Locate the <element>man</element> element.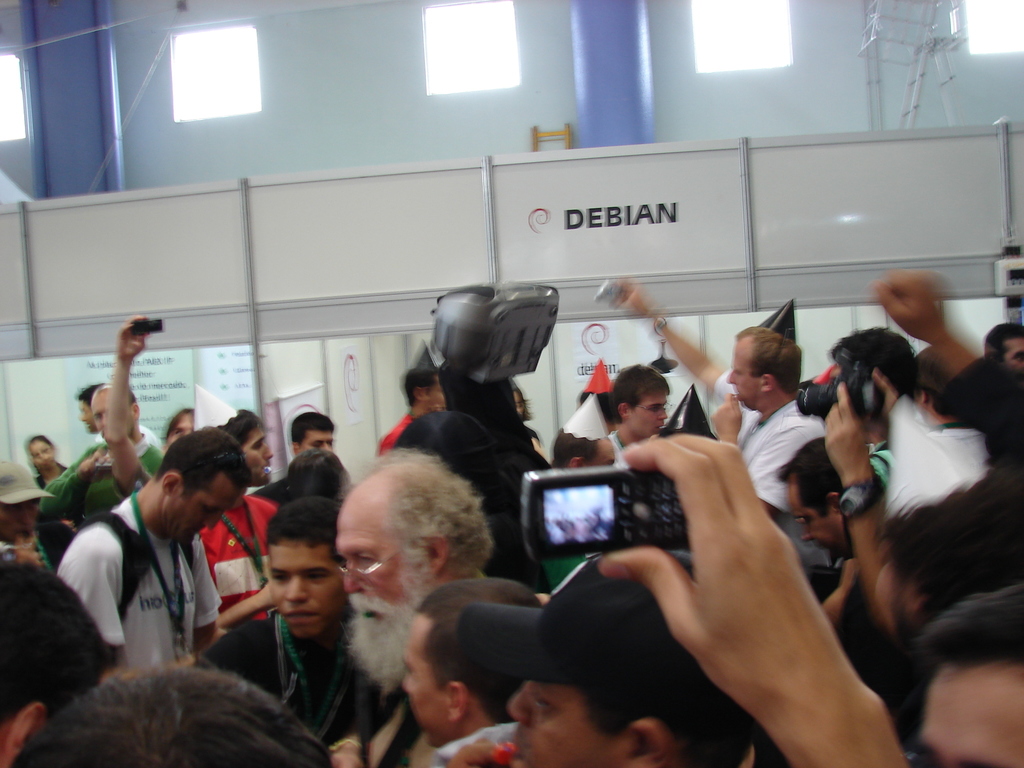
Element bbox: <region>333, 442, 498, 766</region>.
